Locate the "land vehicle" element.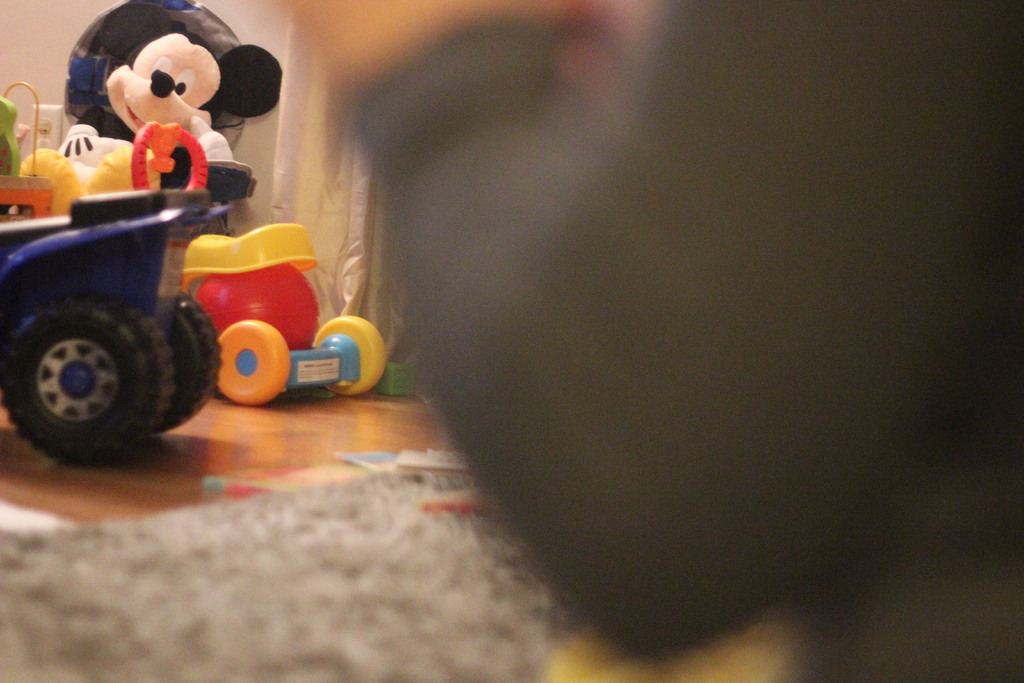
Element bbox: rect(0, 140, 260, 468).
